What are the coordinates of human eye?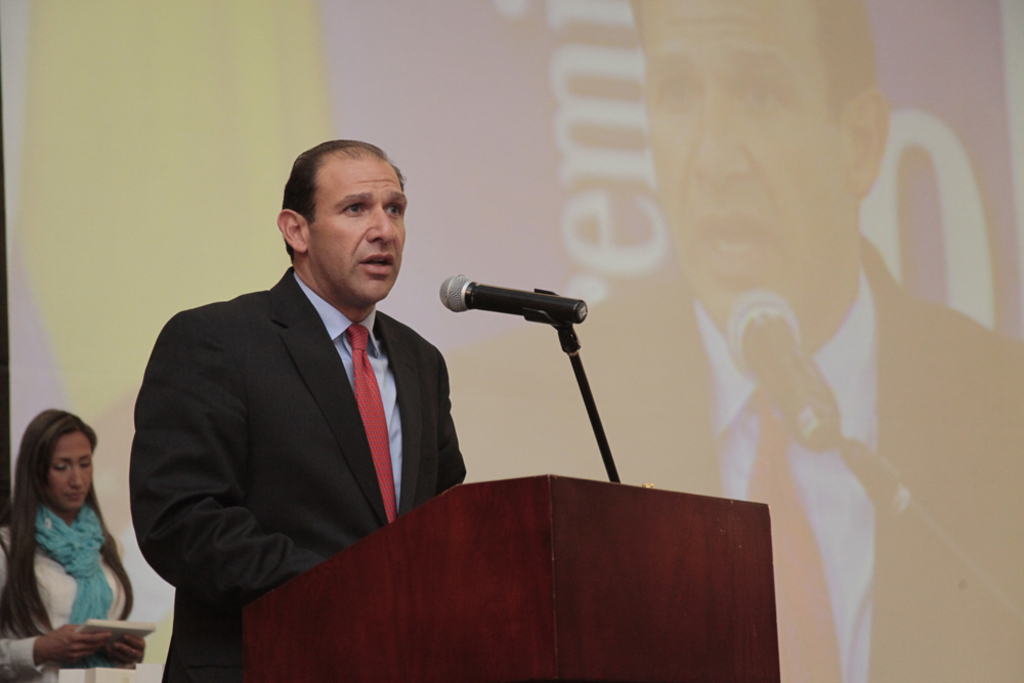
left=52, top=461, right=71, bottom=477.
